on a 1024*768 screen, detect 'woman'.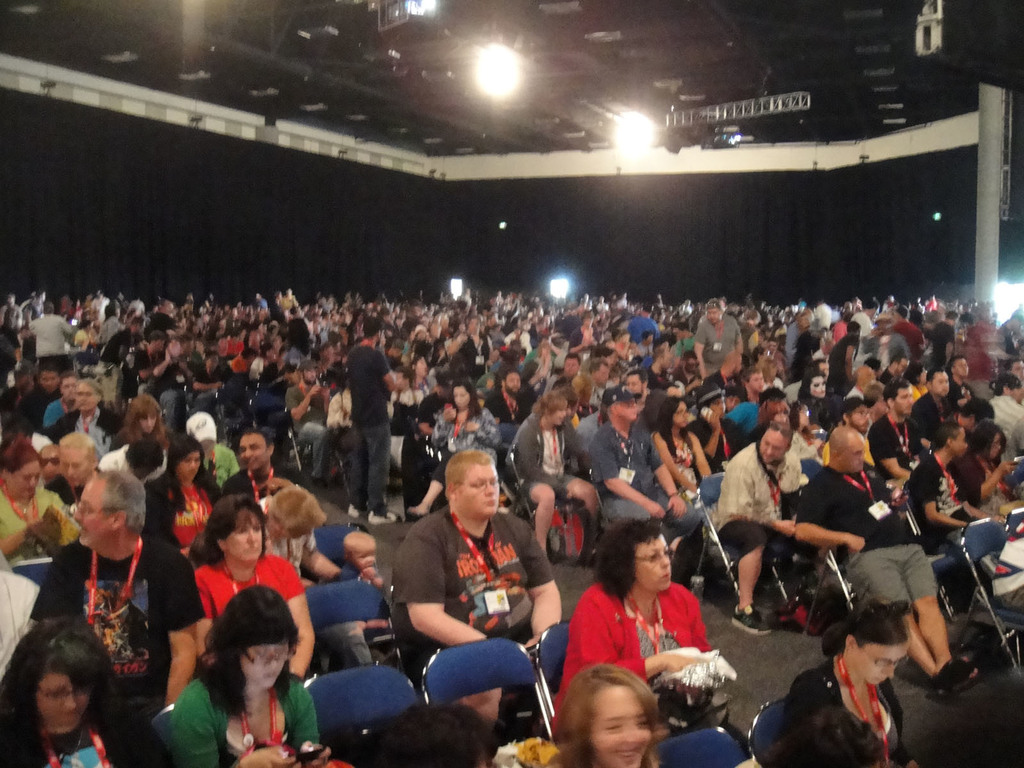
rect(111, 393, 169, 447).
